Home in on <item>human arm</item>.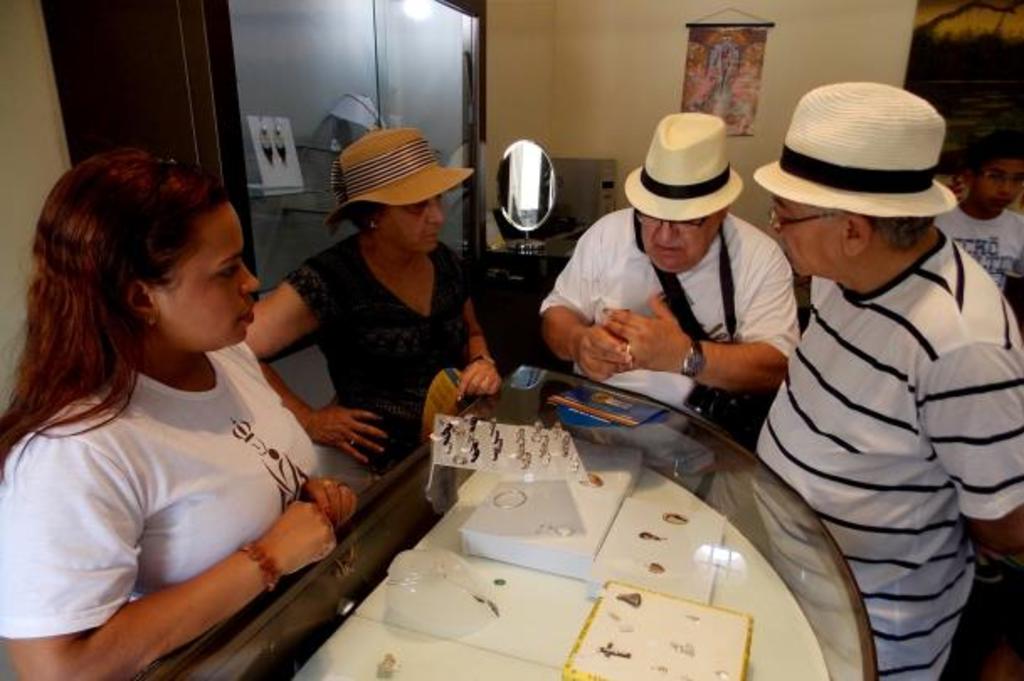
Homed in at crop(242, 266, 393, 466).
